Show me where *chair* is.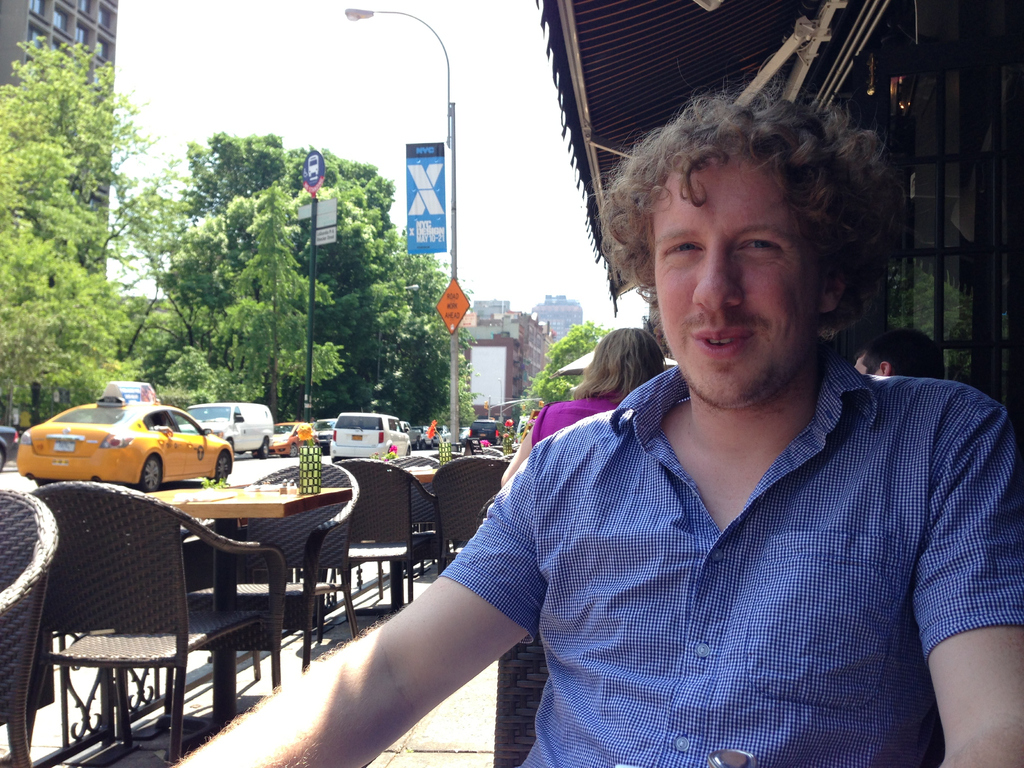
*chair* is at rect(202, 455, 361, 639).
